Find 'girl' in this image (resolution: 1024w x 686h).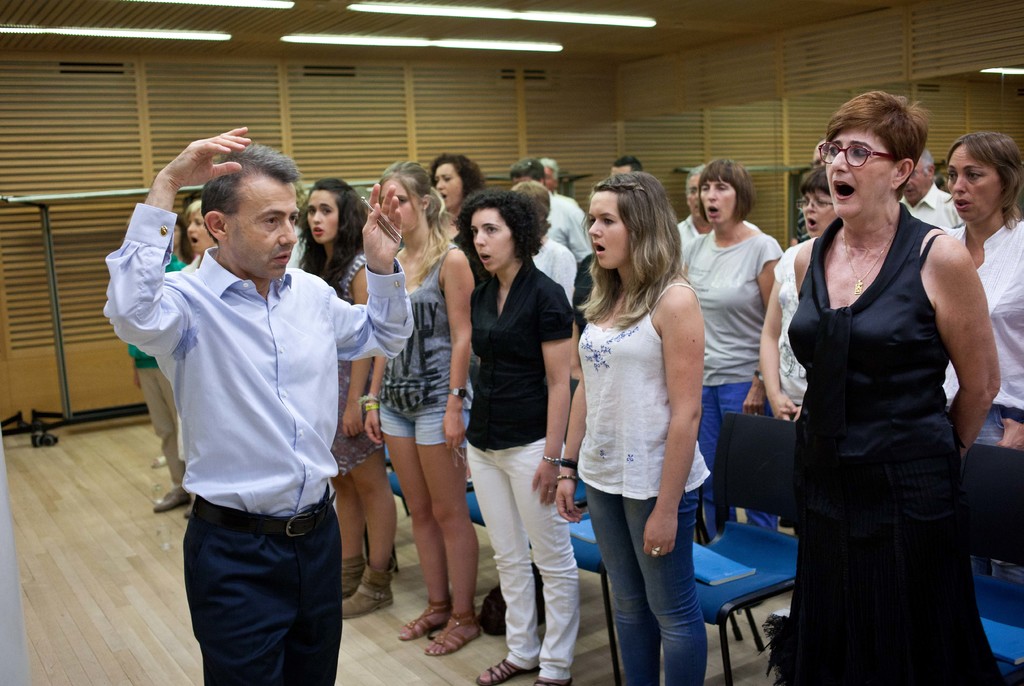
<box>464,192,568,655</box>.
